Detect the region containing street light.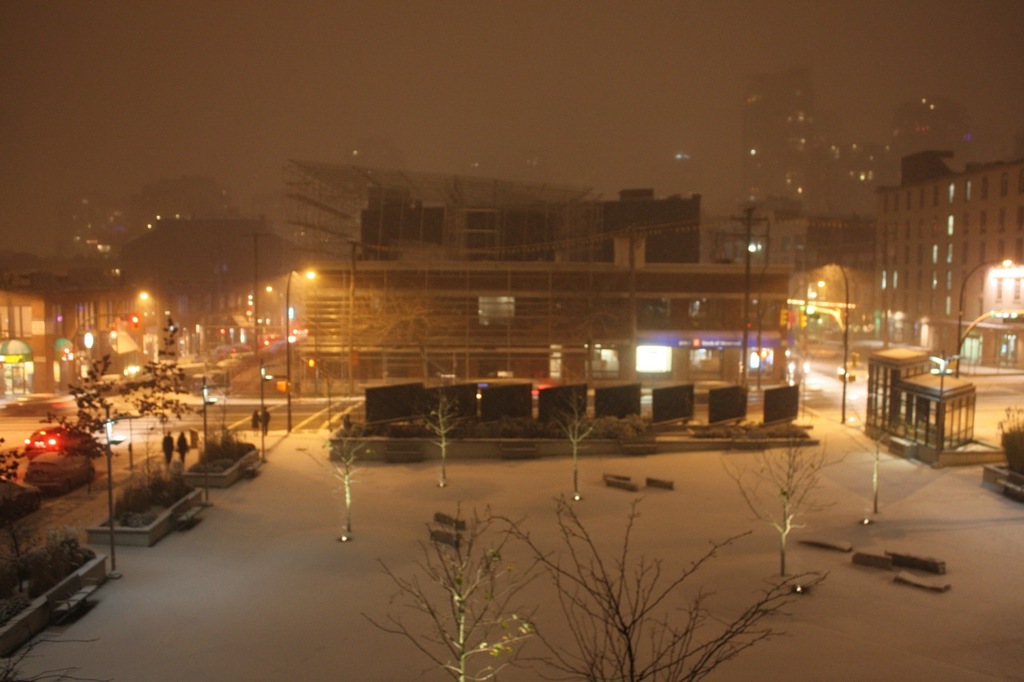
199:377:214:502.
